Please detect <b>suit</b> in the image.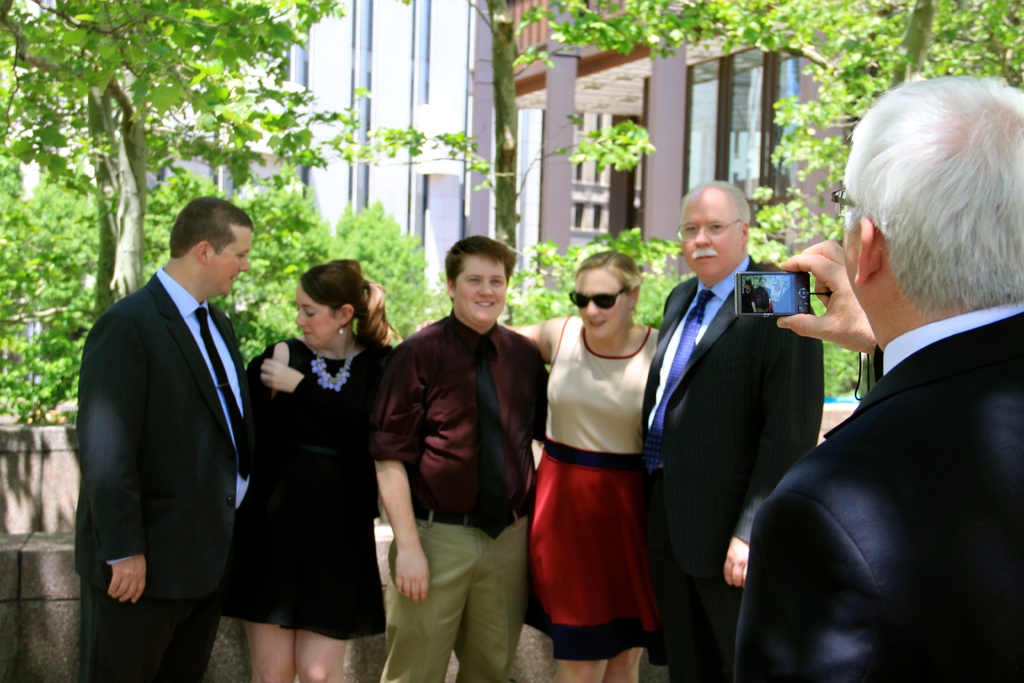
<bbox>654, 190, 843, 645</bbox>.
